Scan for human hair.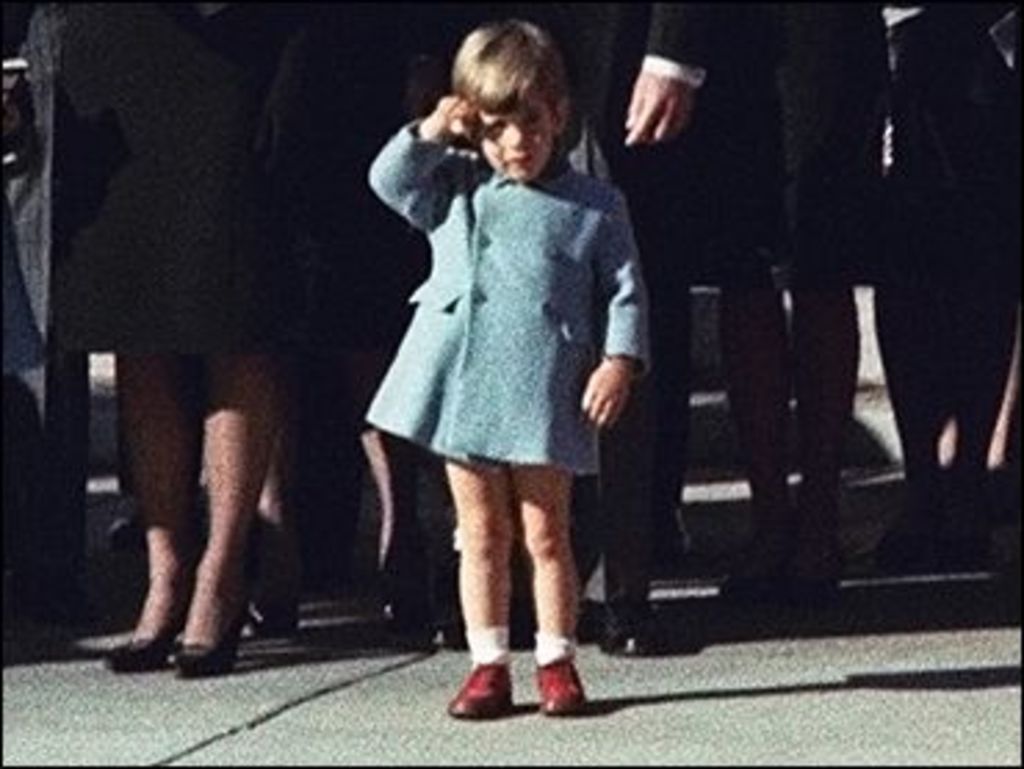
Scan result: <bbox>435, 14, 554, 141</bbox>.
